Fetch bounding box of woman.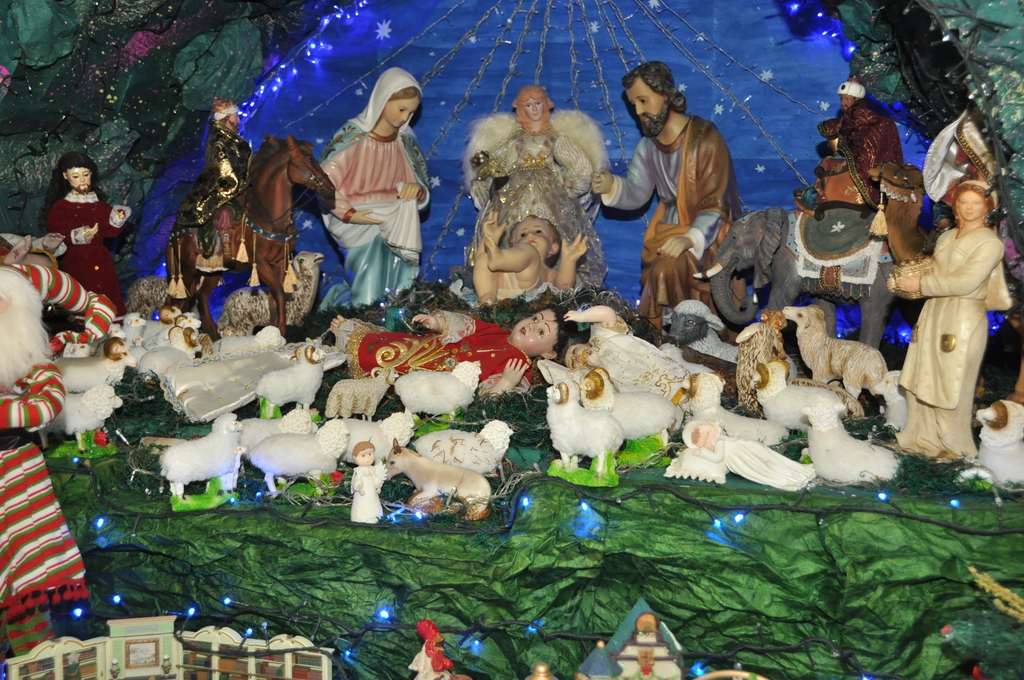
Bbox: (883, 177, 1005, 460).
